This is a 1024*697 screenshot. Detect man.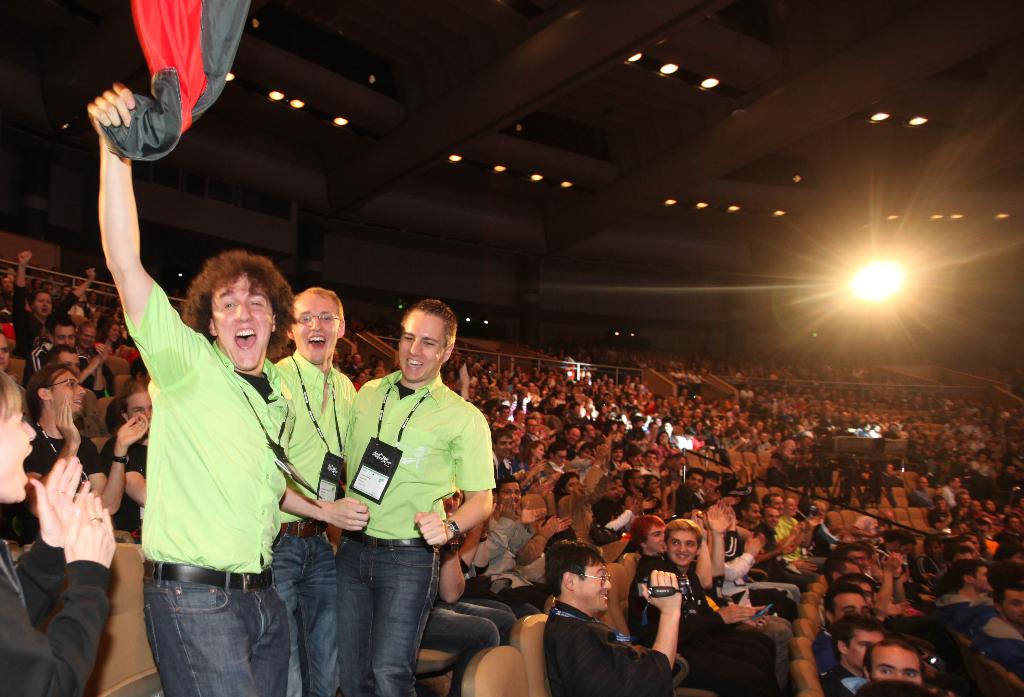
<bbox>344, 300, 495, 696</bbox>.
